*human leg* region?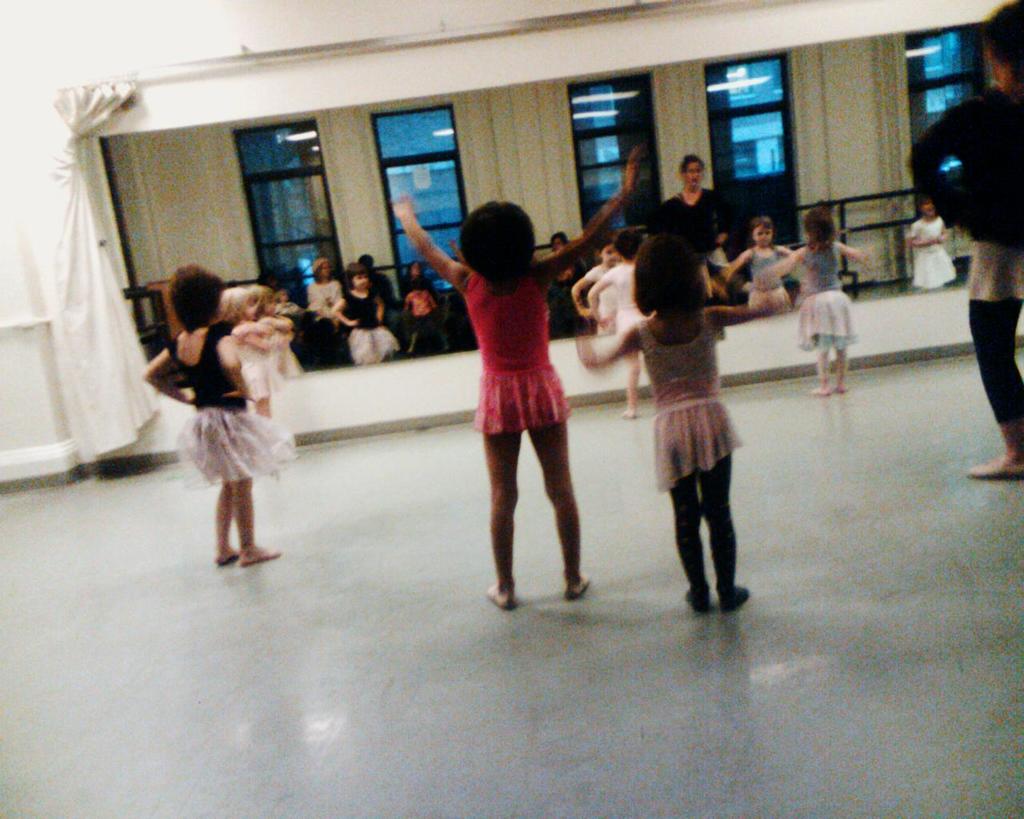
[218, 485, 286, 571]
